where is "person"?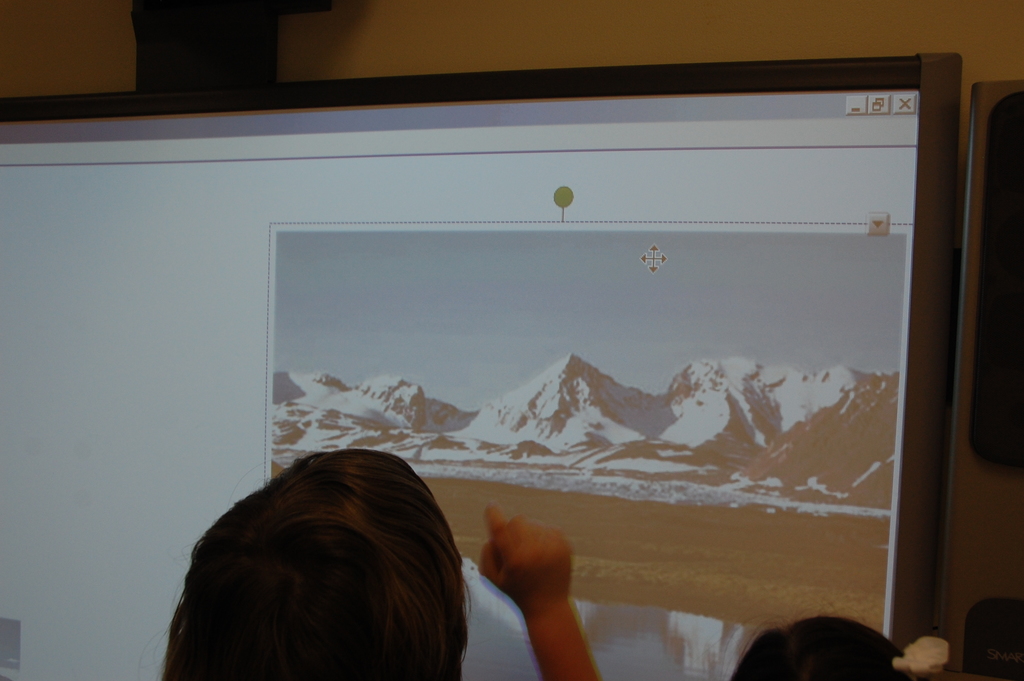
bbox=(732, 613, 918, 680).
